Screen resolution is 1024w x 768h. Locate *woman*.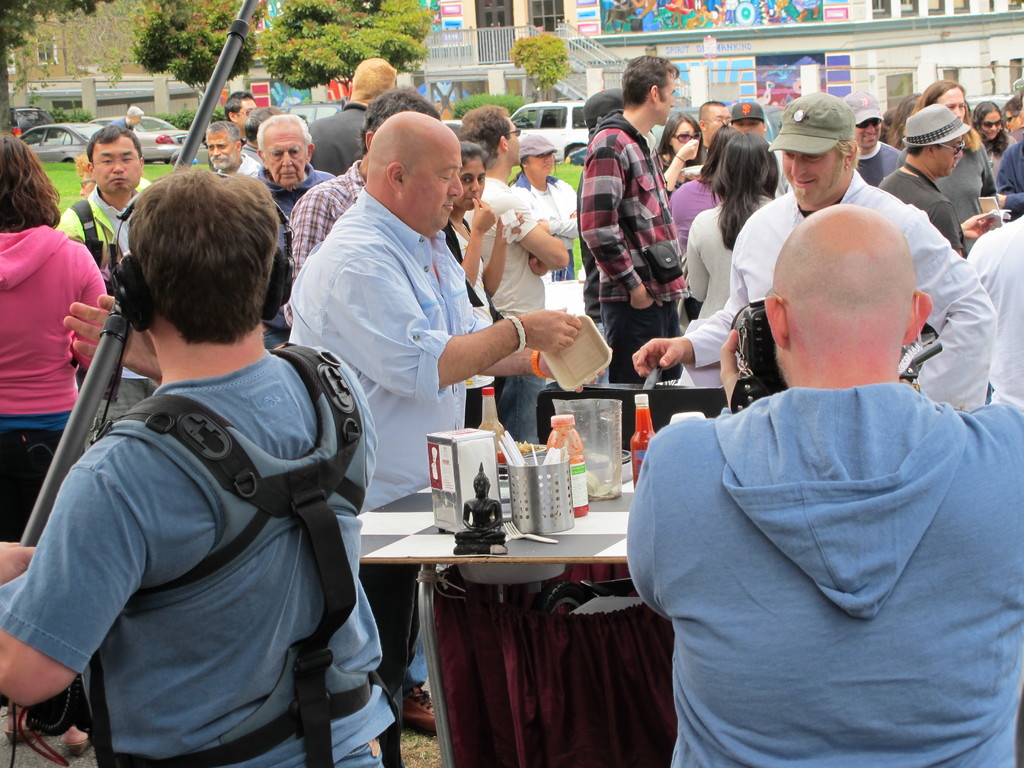
685 135 783 323.
